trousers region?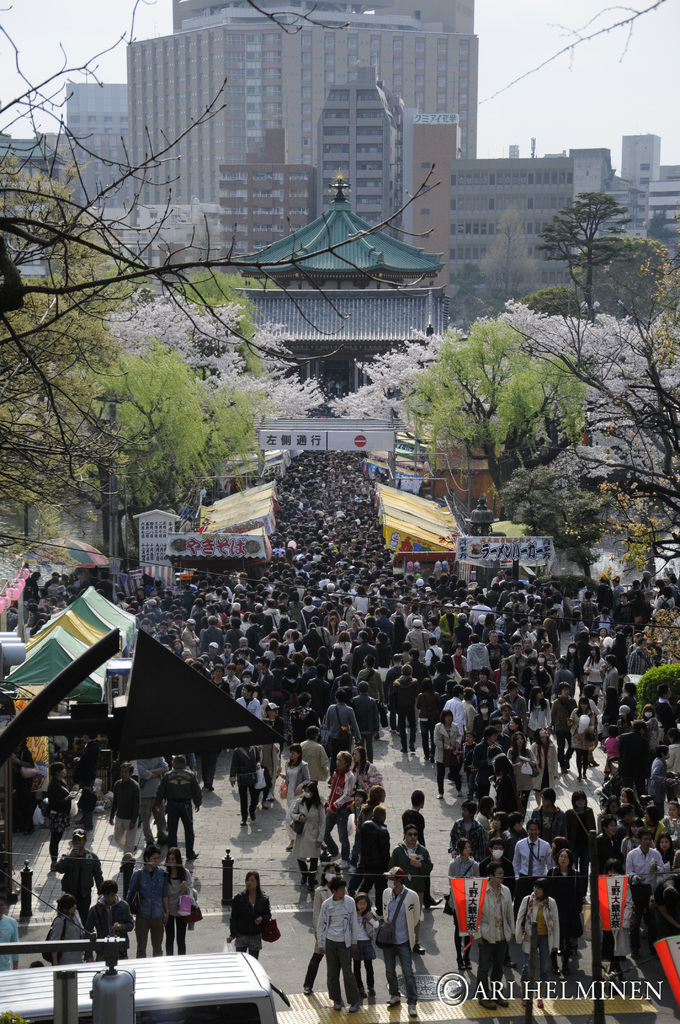
[133,914,165,959]
